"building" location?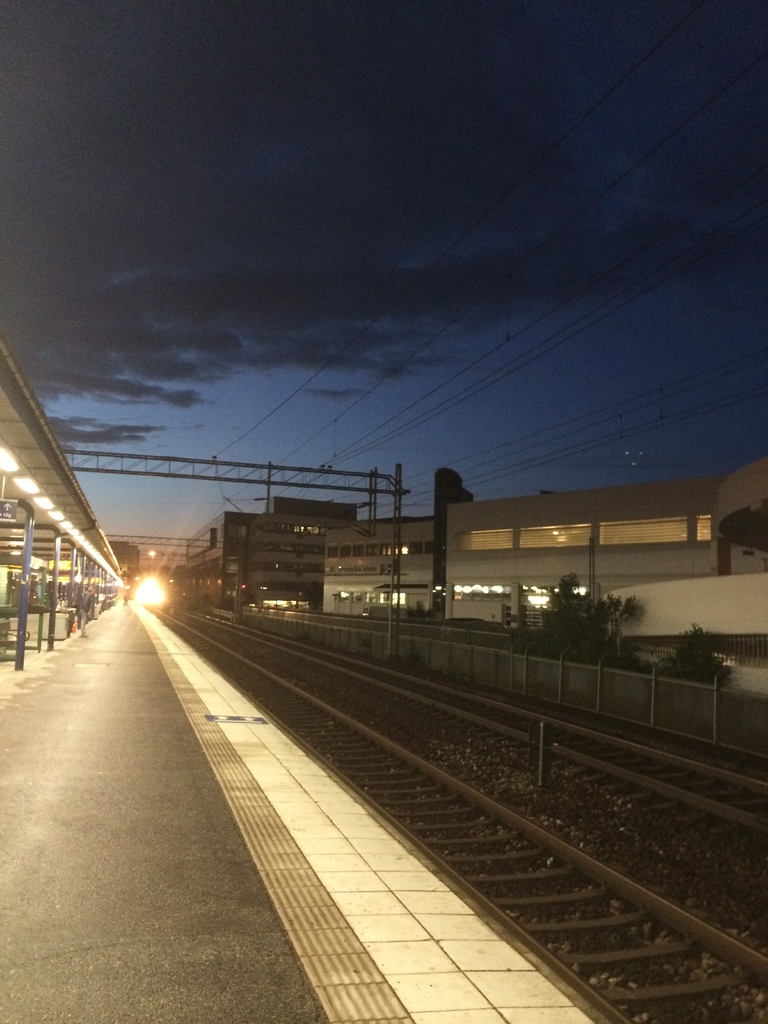
rect(0, 333, 125, 669)
